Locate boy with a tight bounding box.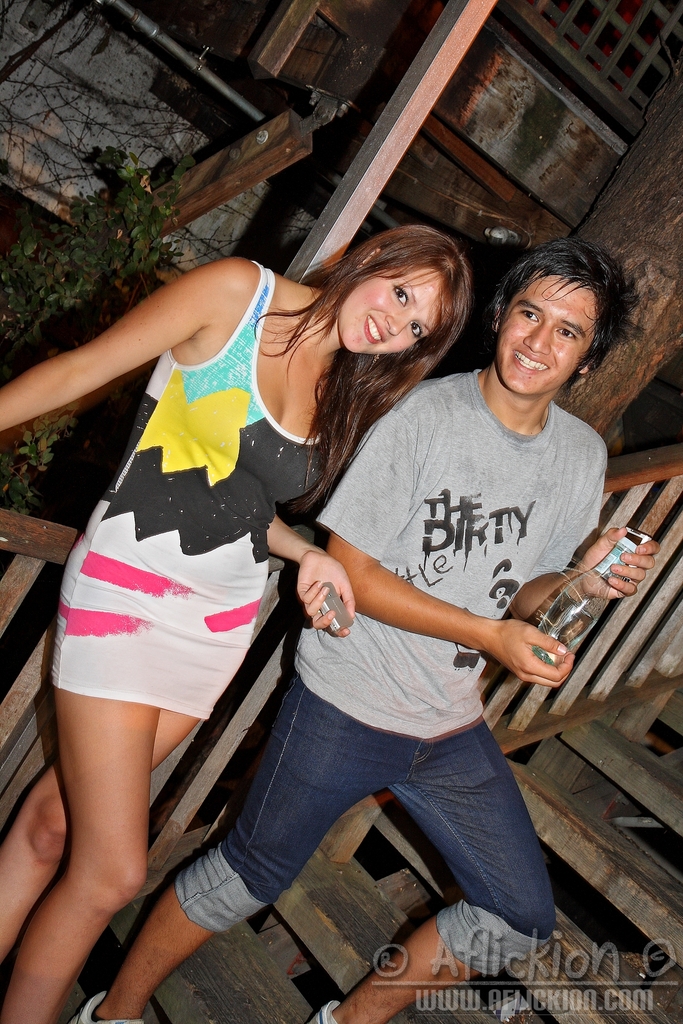
select_region(97, 195, 586, 984).
